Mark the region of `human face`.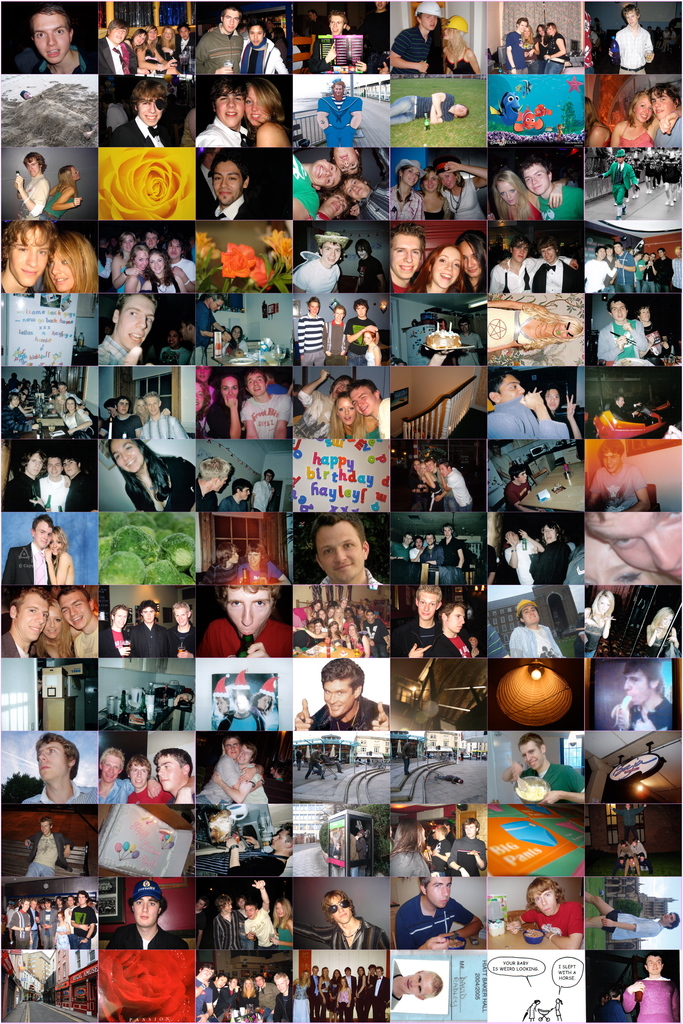
Region: detection(9, 225, 51, 287).
